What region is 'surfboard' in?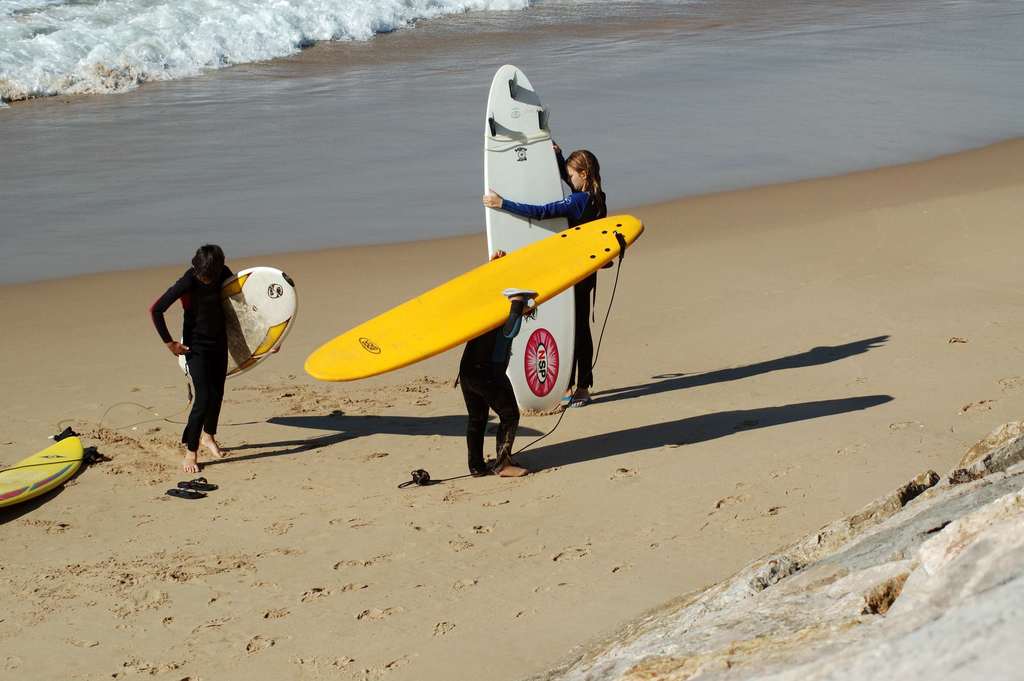
select_region(0, 436, 84, 511).
